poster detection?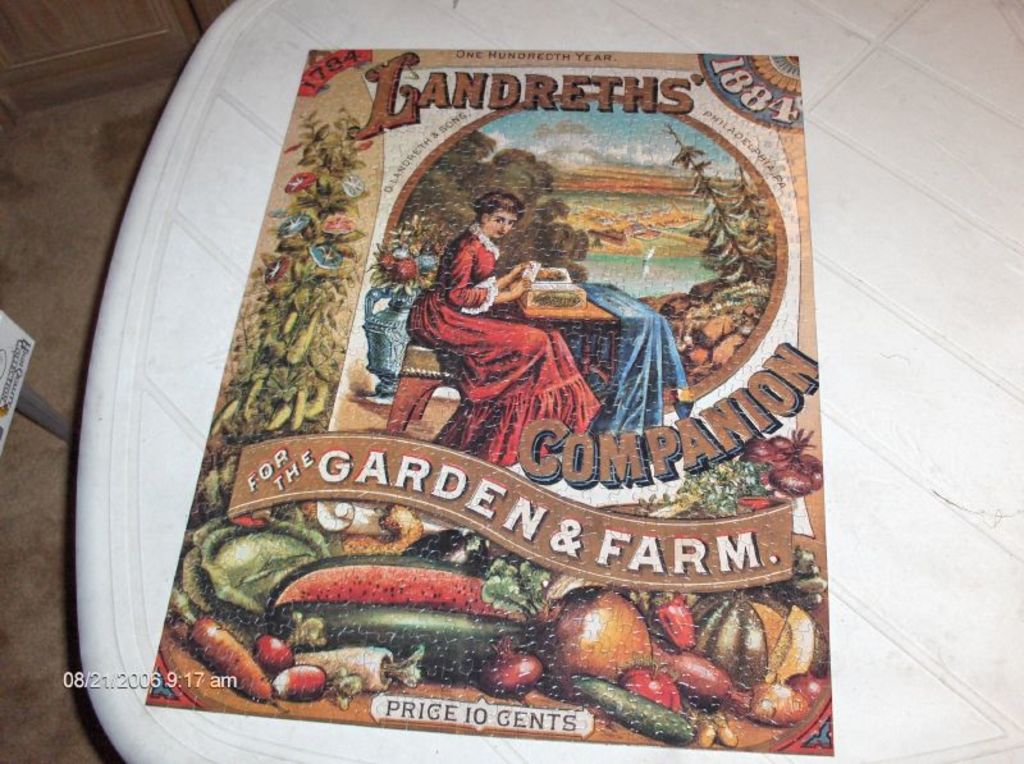
140:47:836:761
